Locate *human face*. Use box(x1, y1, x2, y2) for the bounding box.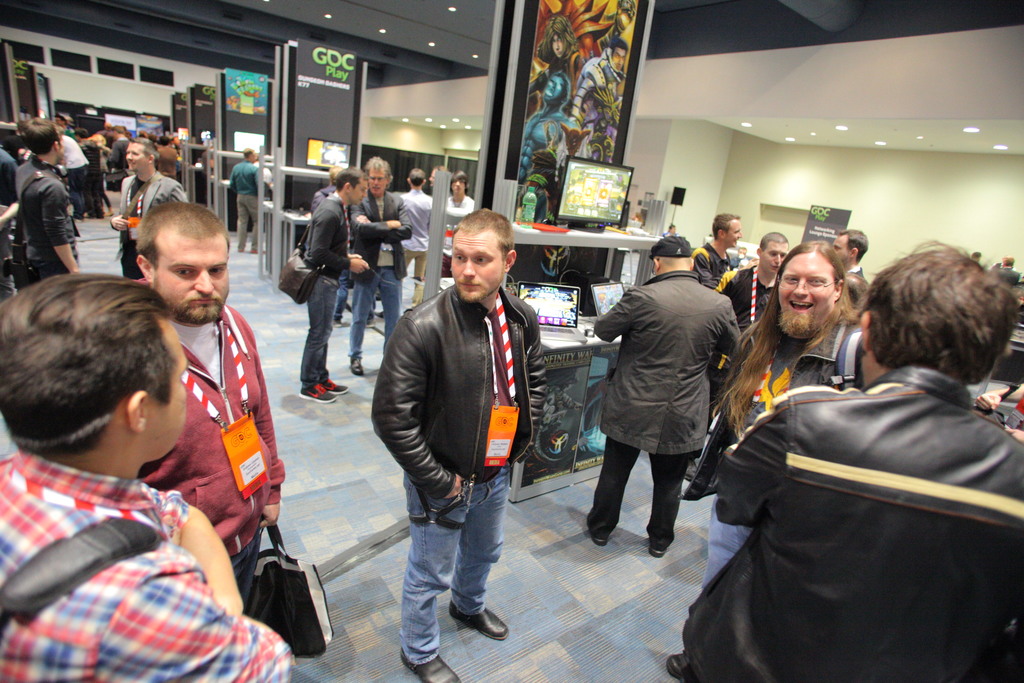
box(368, 167, 386, 199).
